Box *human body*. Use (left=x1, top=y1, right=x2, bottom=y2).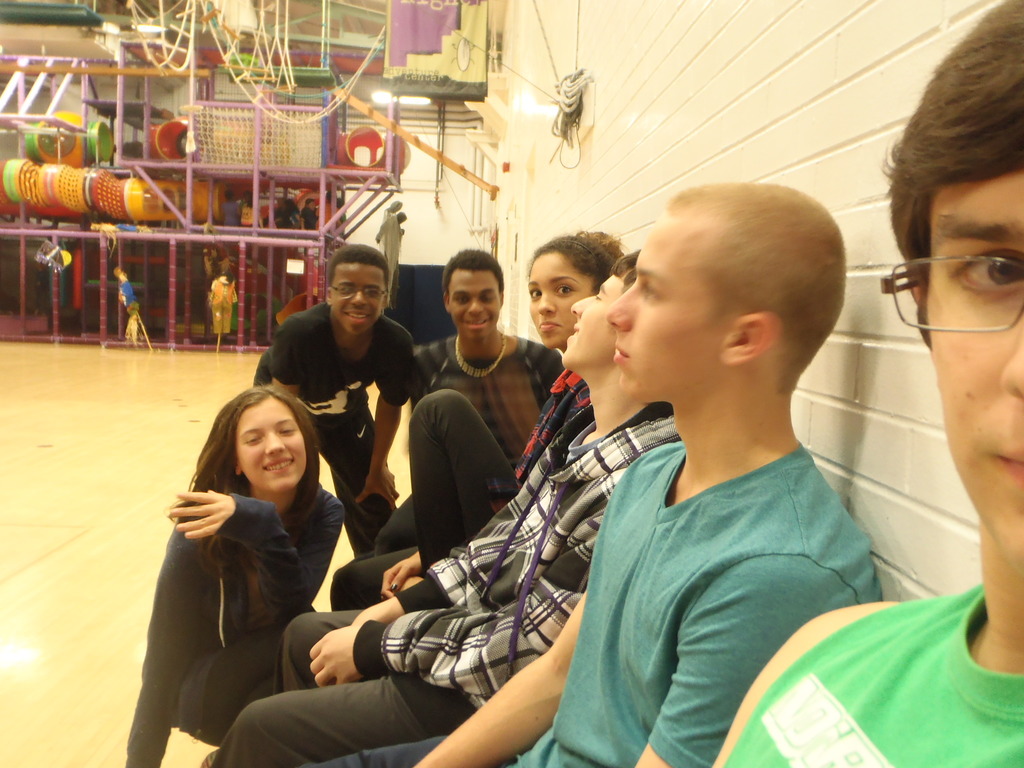
(left=215, top=254, right=676, bottom=767).
